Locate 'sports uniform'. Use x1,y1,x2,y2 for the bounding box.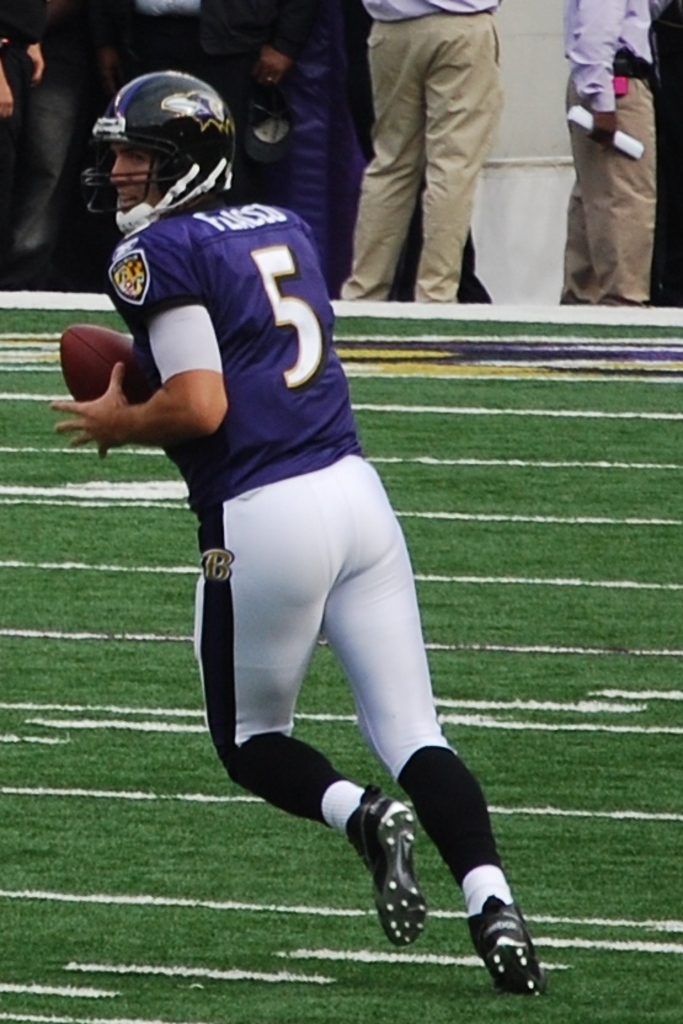
98,193,518,923.
